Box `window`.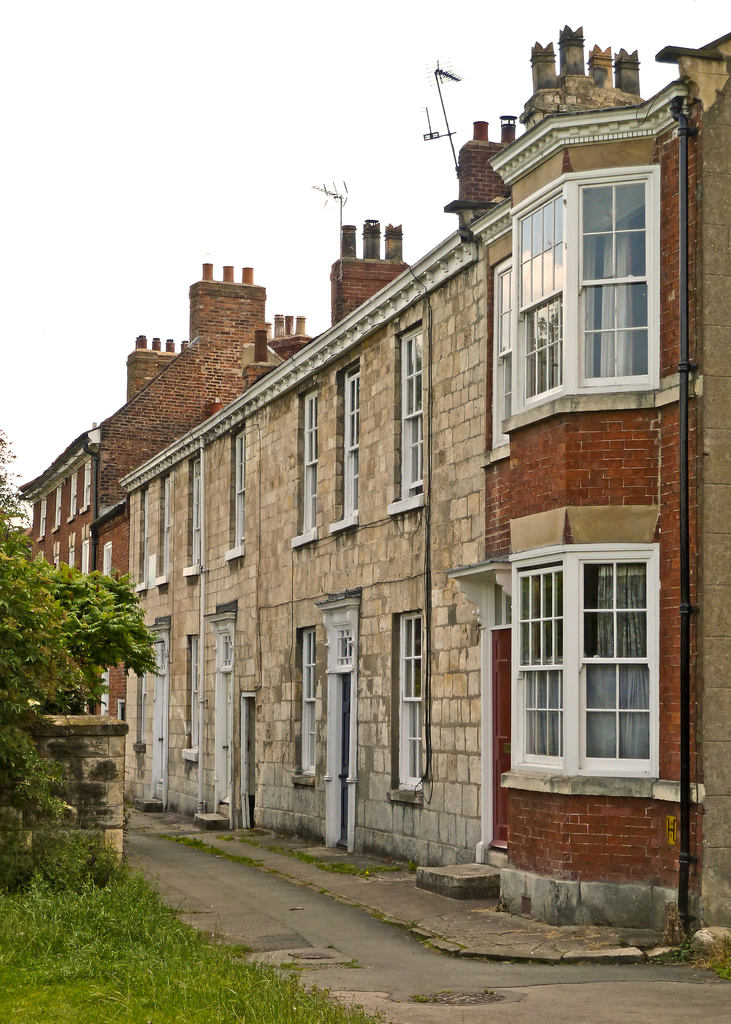
81,540,90,577.
